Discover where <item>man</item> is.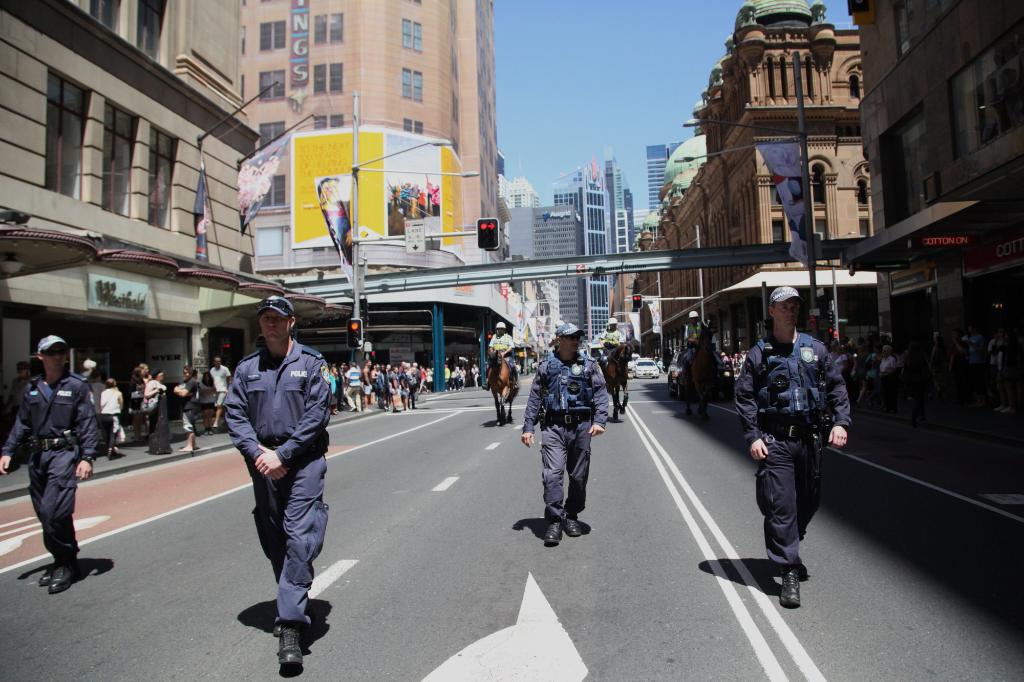
Discovered at (442,362,450,390).
